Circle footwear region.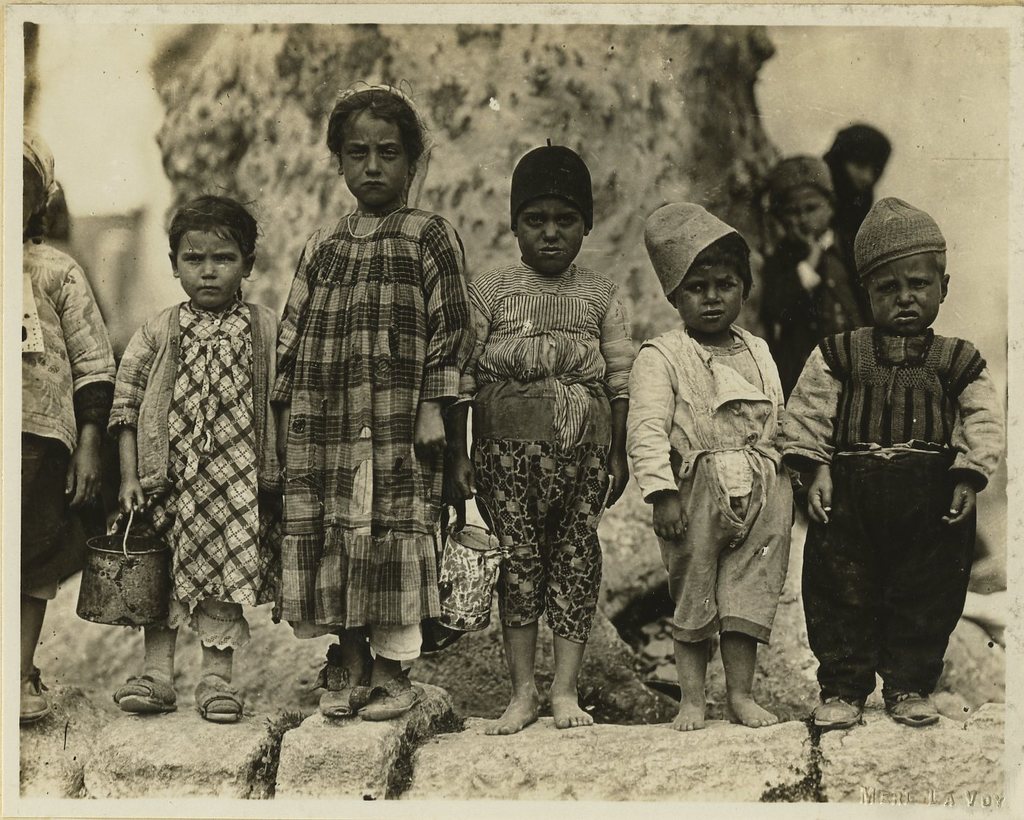
Region: 20:670:48:726.
